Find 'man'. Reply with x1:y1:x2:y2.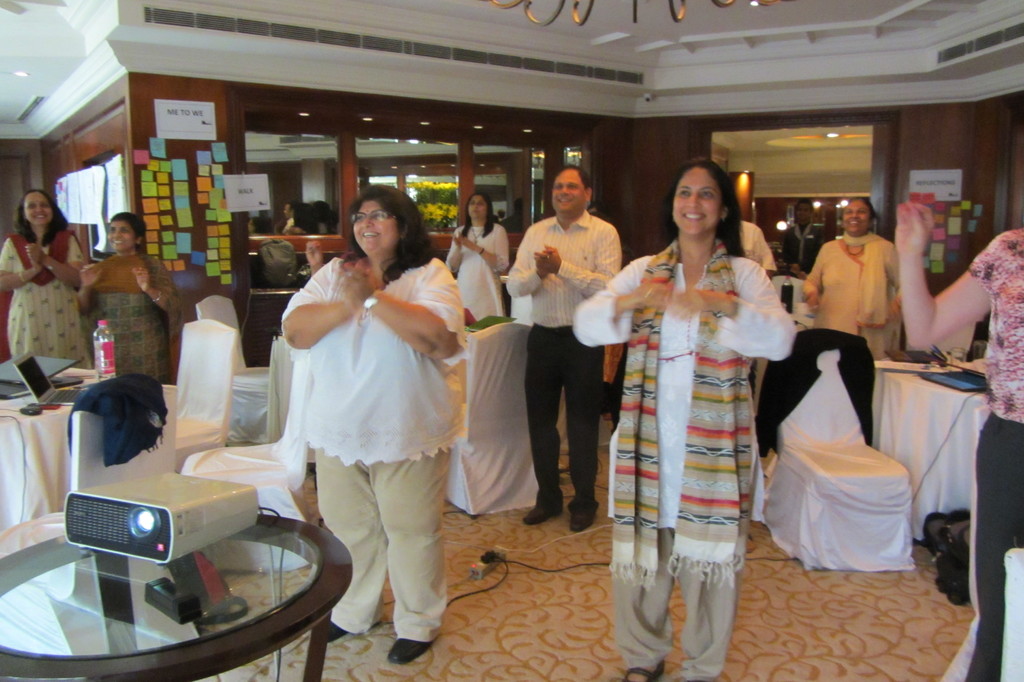
741:209:770:283.
